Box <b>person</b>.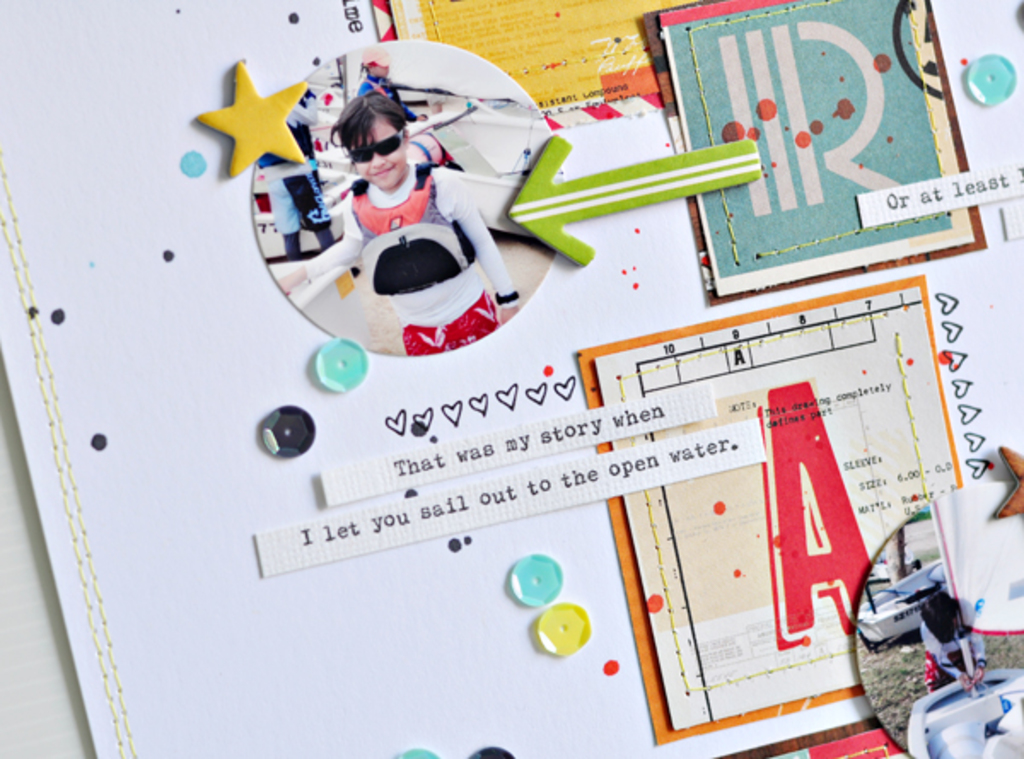
detection(287, 92, 510, 346).
